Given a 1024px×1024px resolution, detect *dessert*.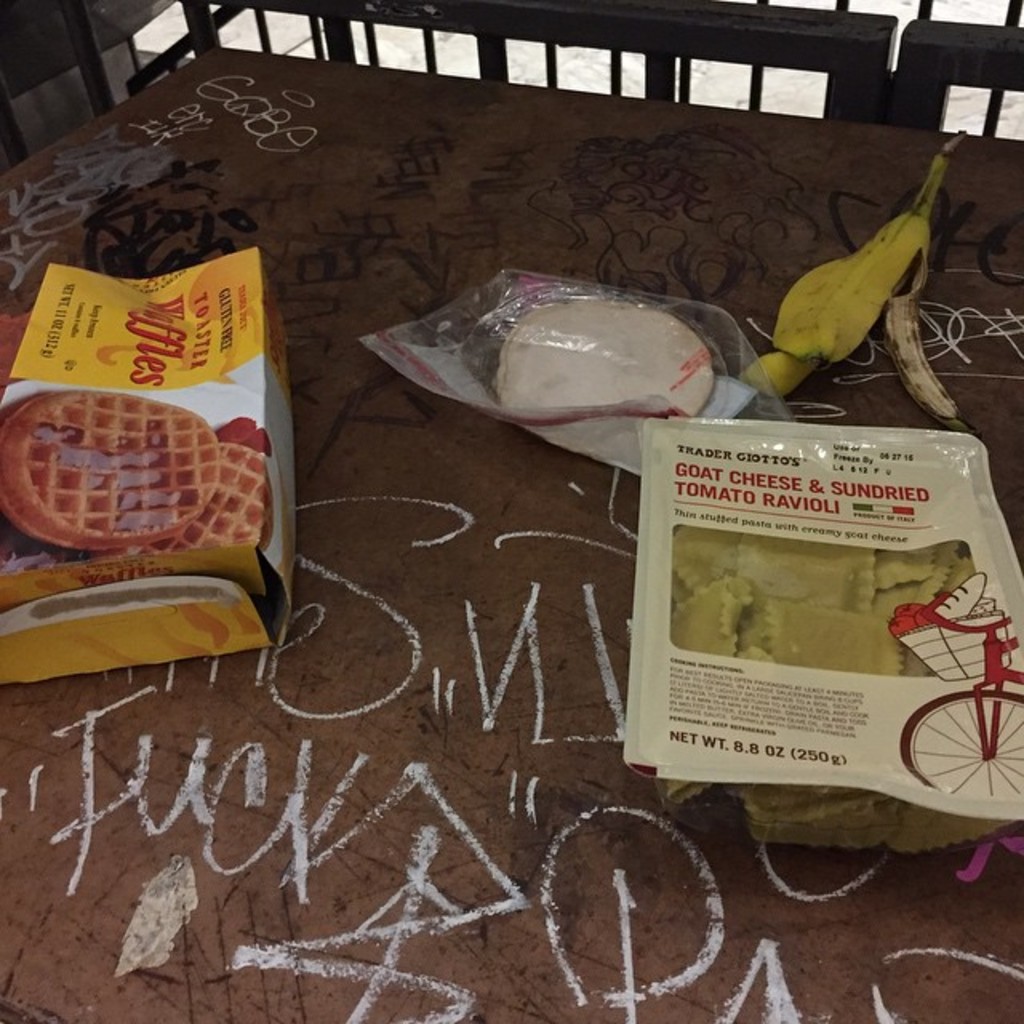
locate(0, 366, 275, 578).
